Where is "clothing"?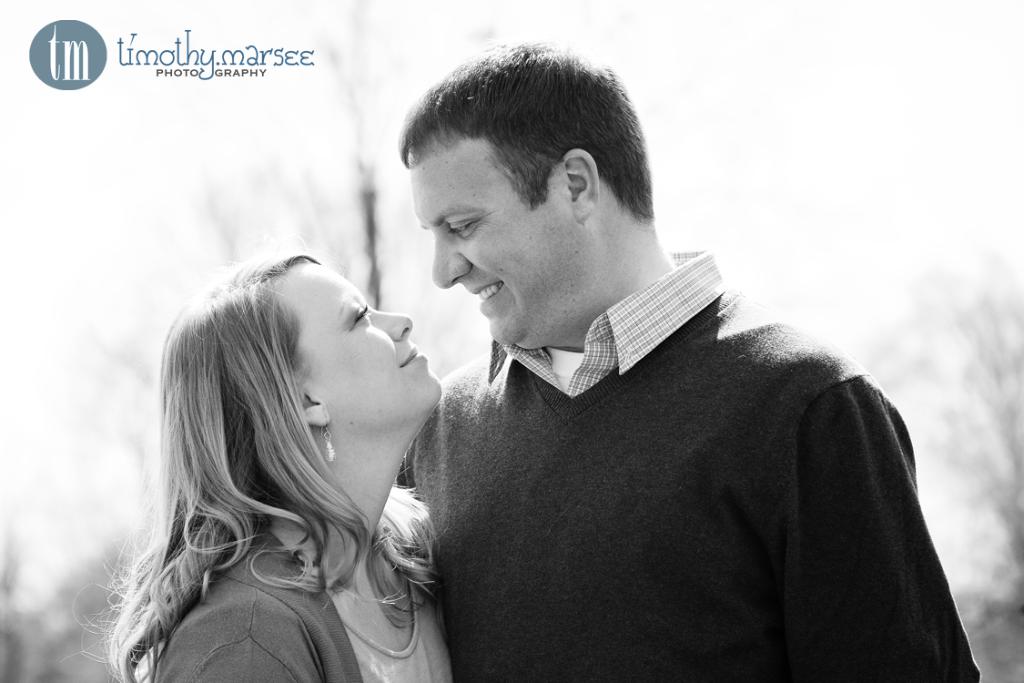
417, 283, 995, 682.
